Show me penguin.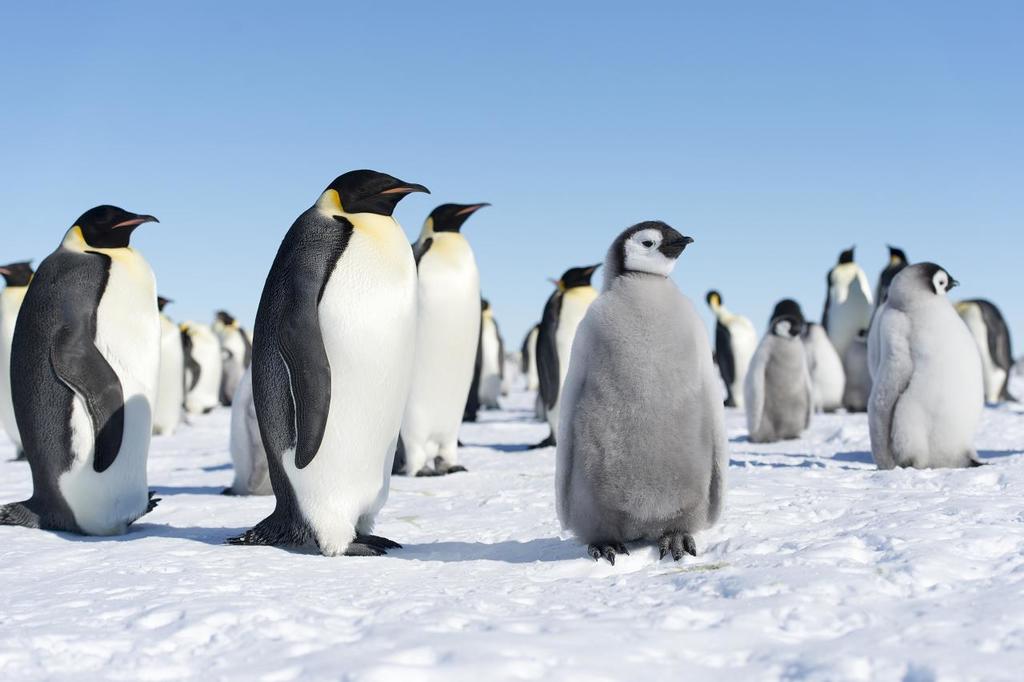
penguin is here: locate(0, 260, 39, 463).
